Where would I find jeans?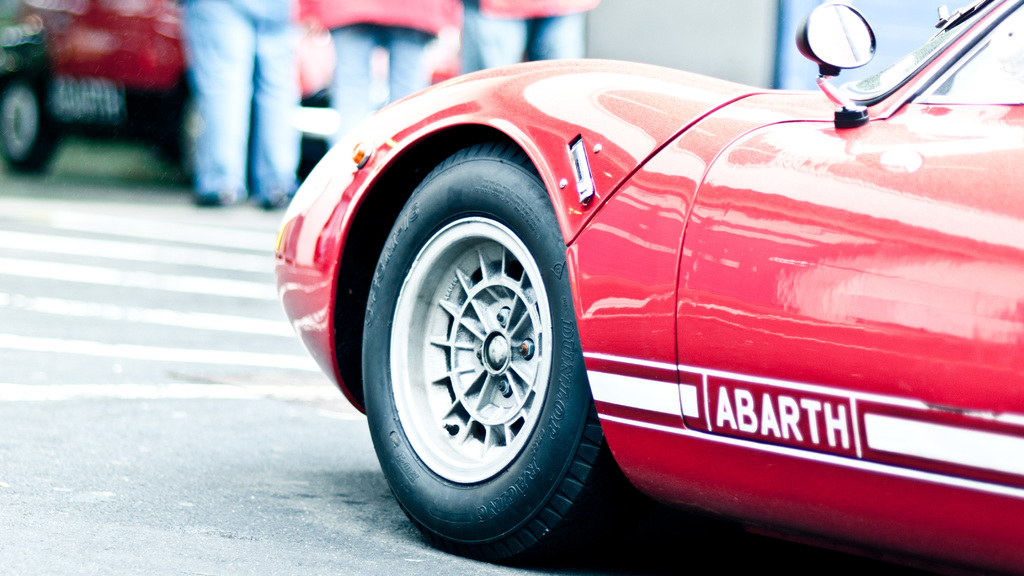
At 330/23/431/143.
